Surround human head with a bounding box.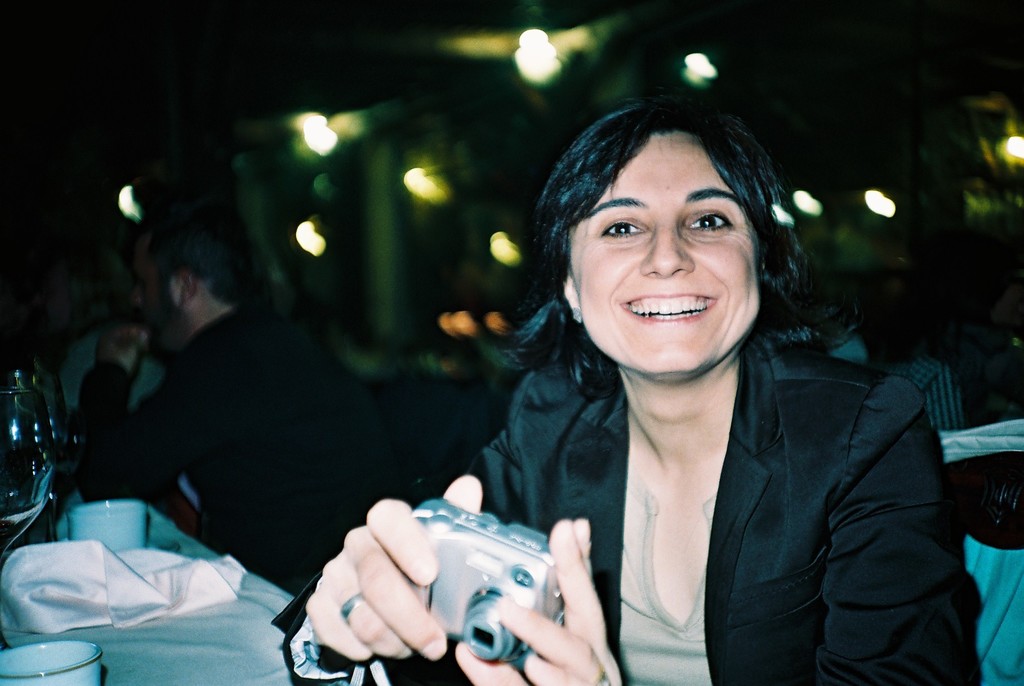
x1=136, y1=211, x2=270, y2=365.
